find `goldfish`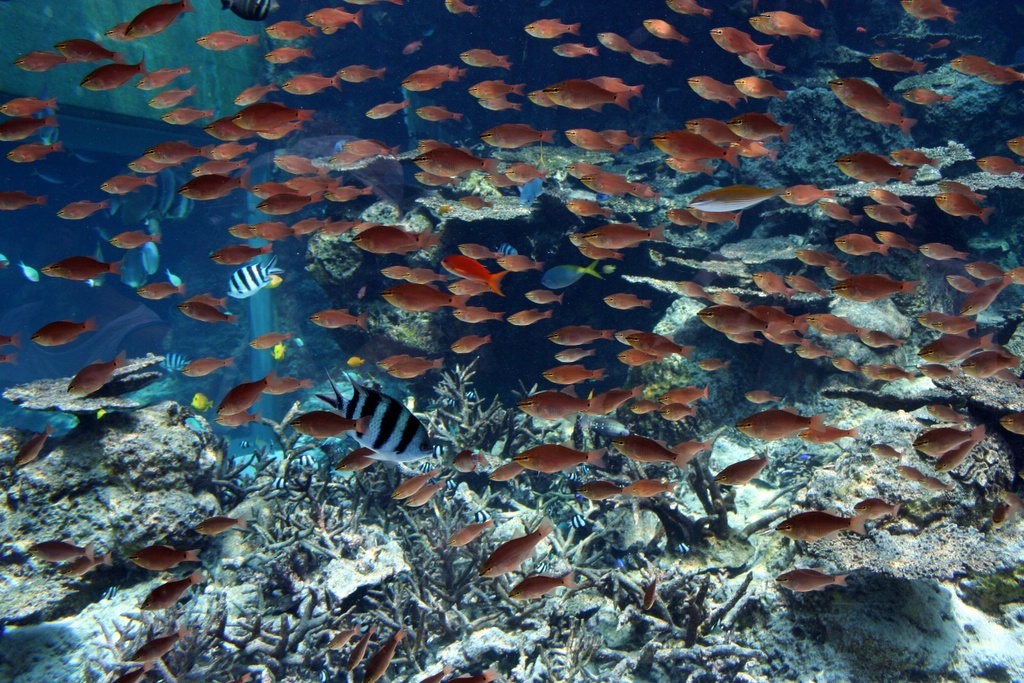
146, 87, 191, 111
